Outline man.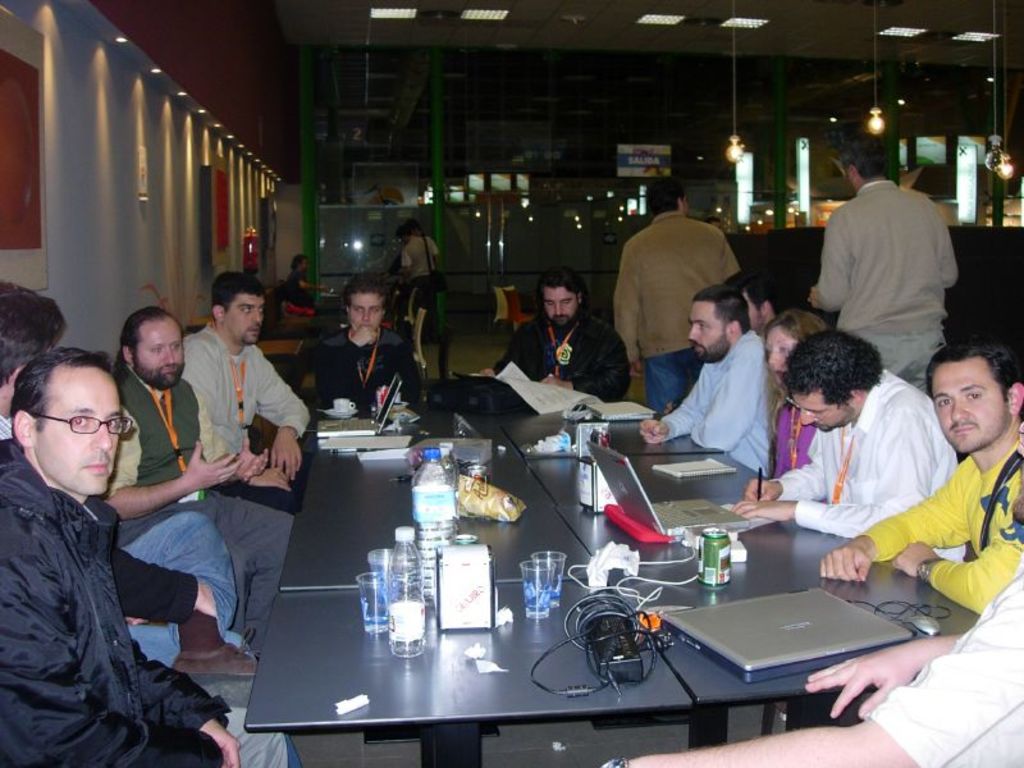
Outline: bbox=[806, 137, 960, 396].
